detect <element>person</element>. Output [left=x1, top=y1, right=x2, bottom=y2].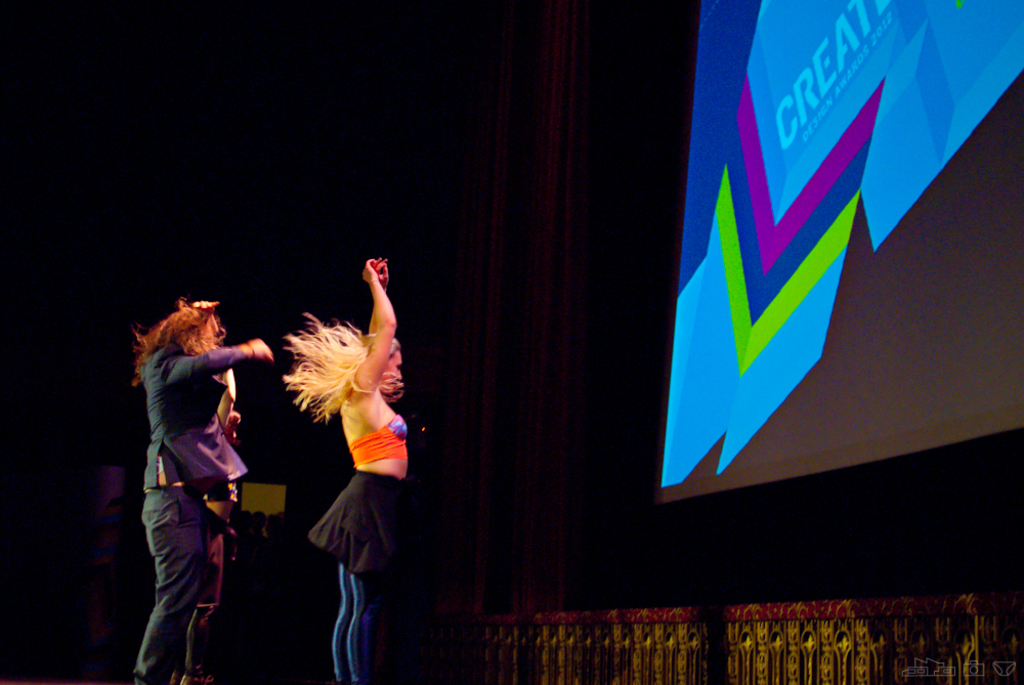
[left=126, top=271, right=266, bottom=665].
